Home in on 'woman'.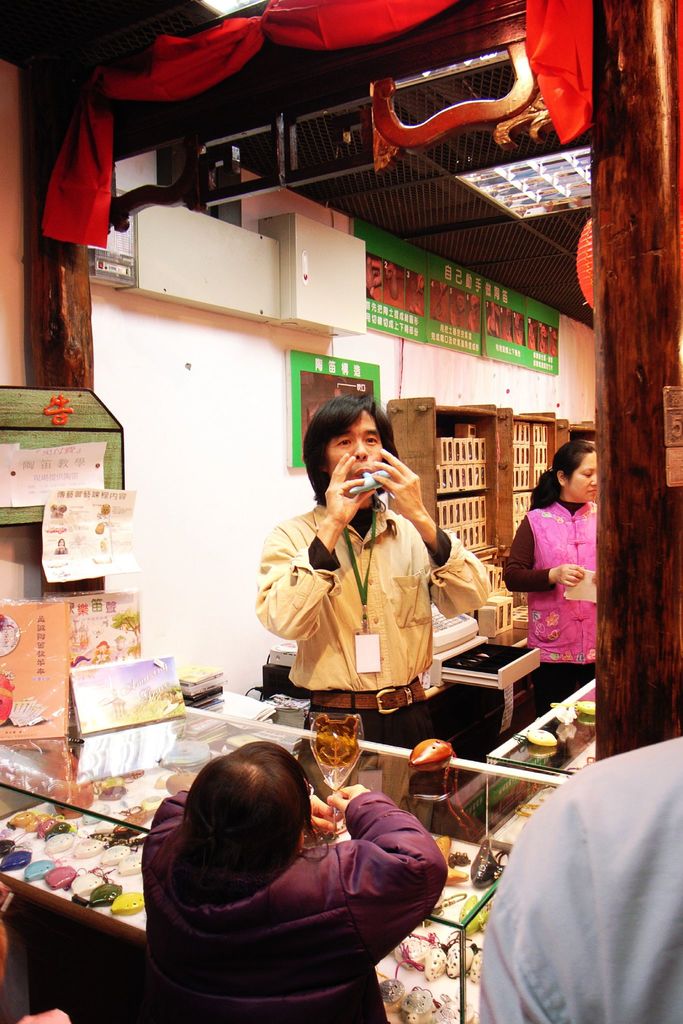
Homed in at bbox(512, 435, 618, 651).
